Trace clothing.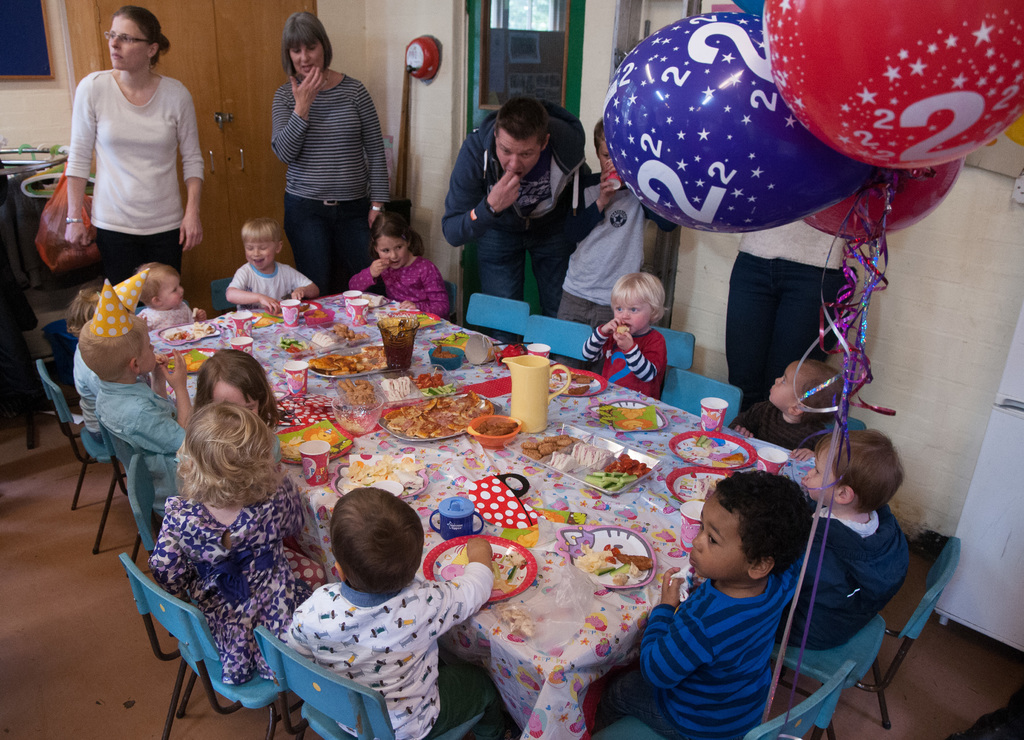
Traced to select_region(267, 72, 394, 292).
